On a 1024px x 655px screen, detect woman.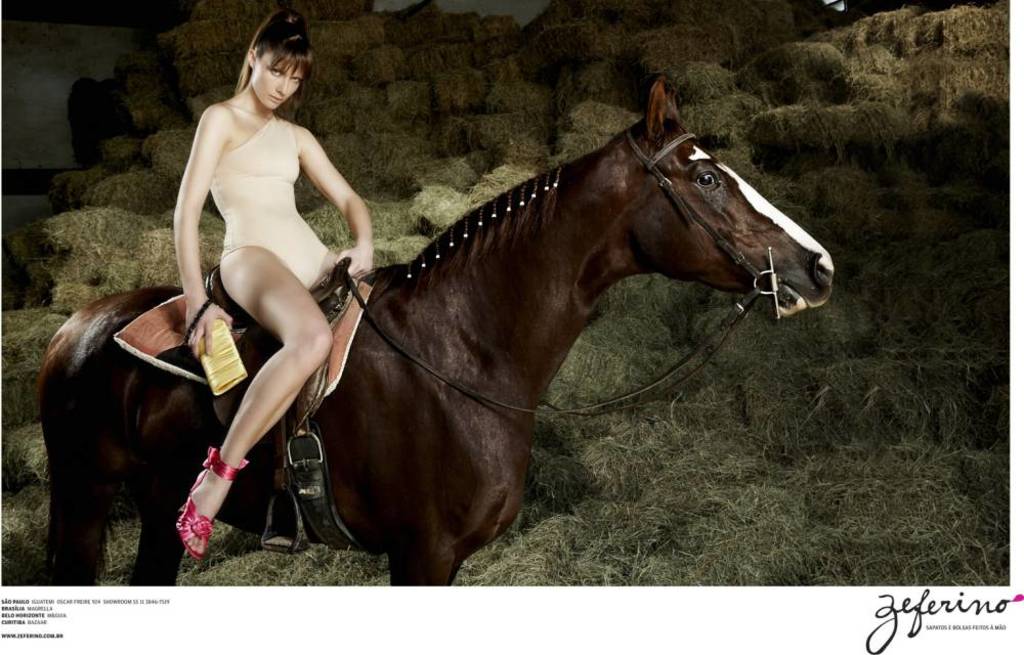
137:21:371:547.
